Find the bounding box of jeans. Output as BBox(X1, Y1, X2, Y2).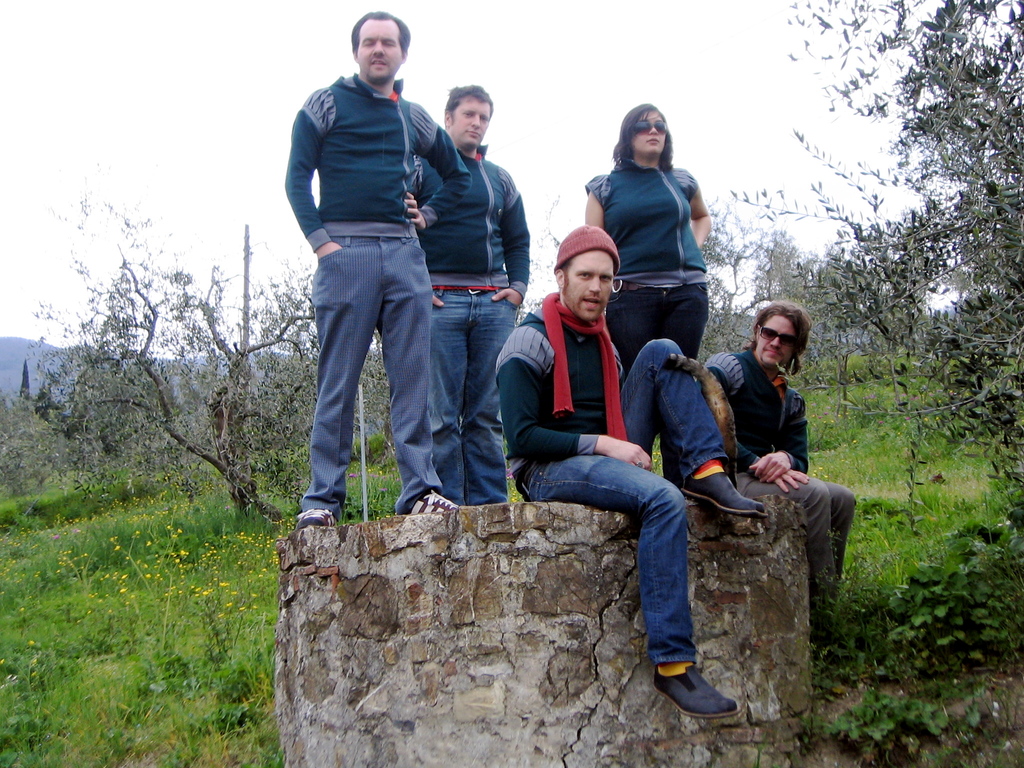
BBox(424, 289, 514, 504).
